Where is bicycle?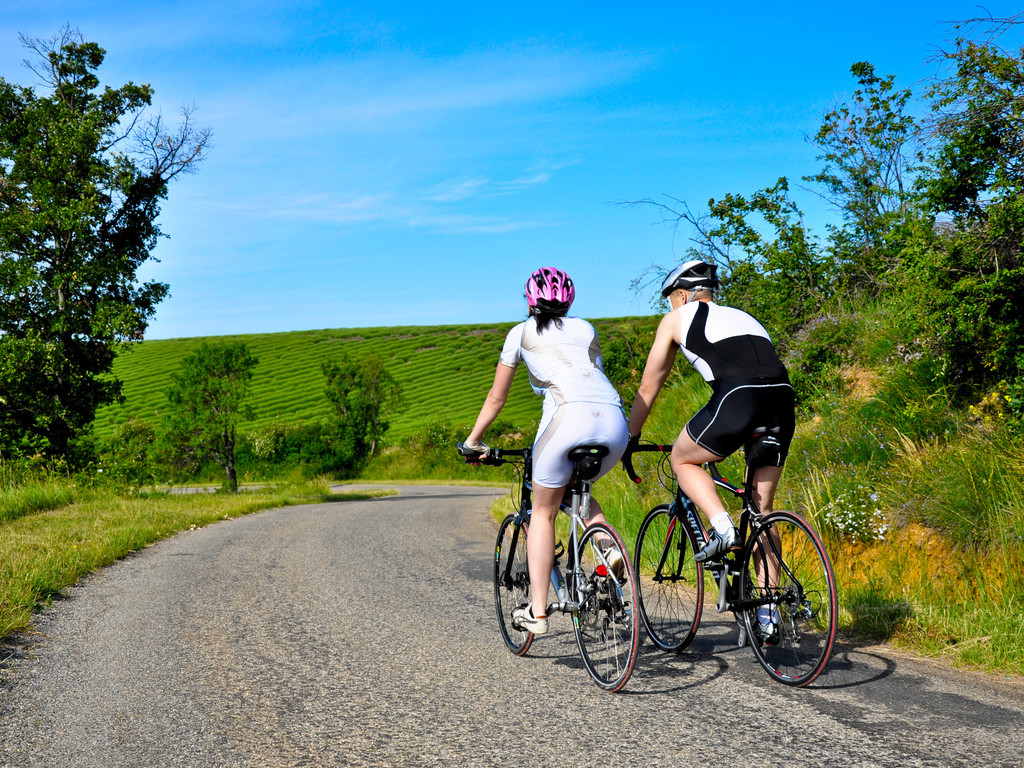
l=452, t=443, r=646, b=698.
